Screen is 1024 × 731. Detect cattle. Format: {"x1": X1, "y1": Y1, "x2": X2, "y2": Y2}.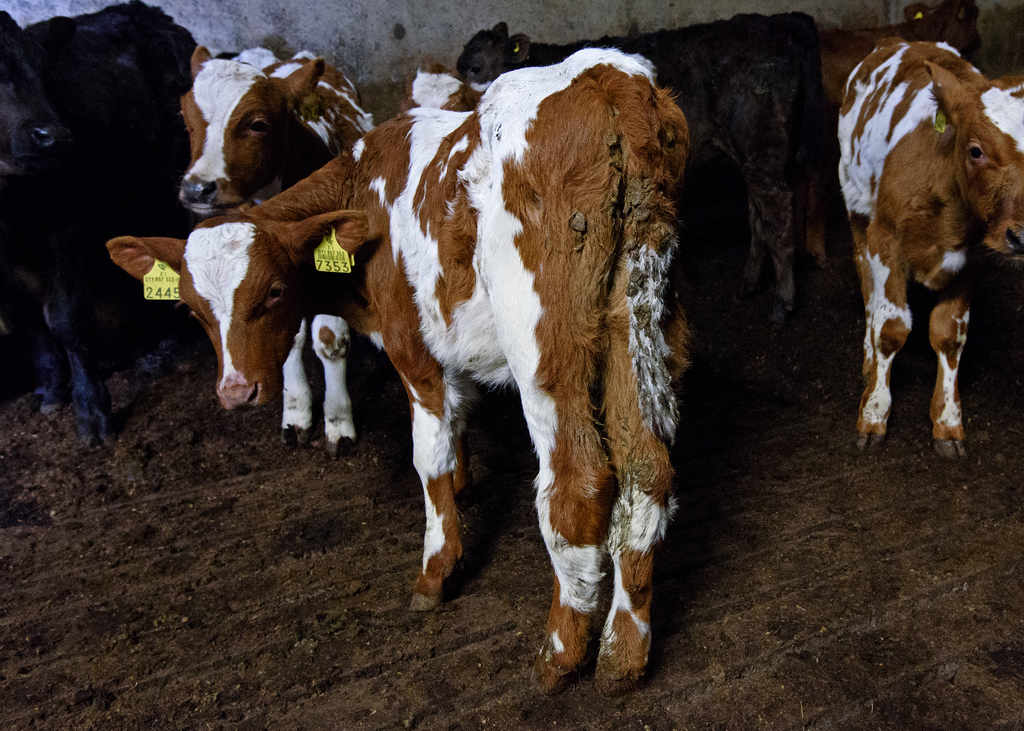
{"x1": 0, "y1": 0, "x2": 206, "y2": 442}.
